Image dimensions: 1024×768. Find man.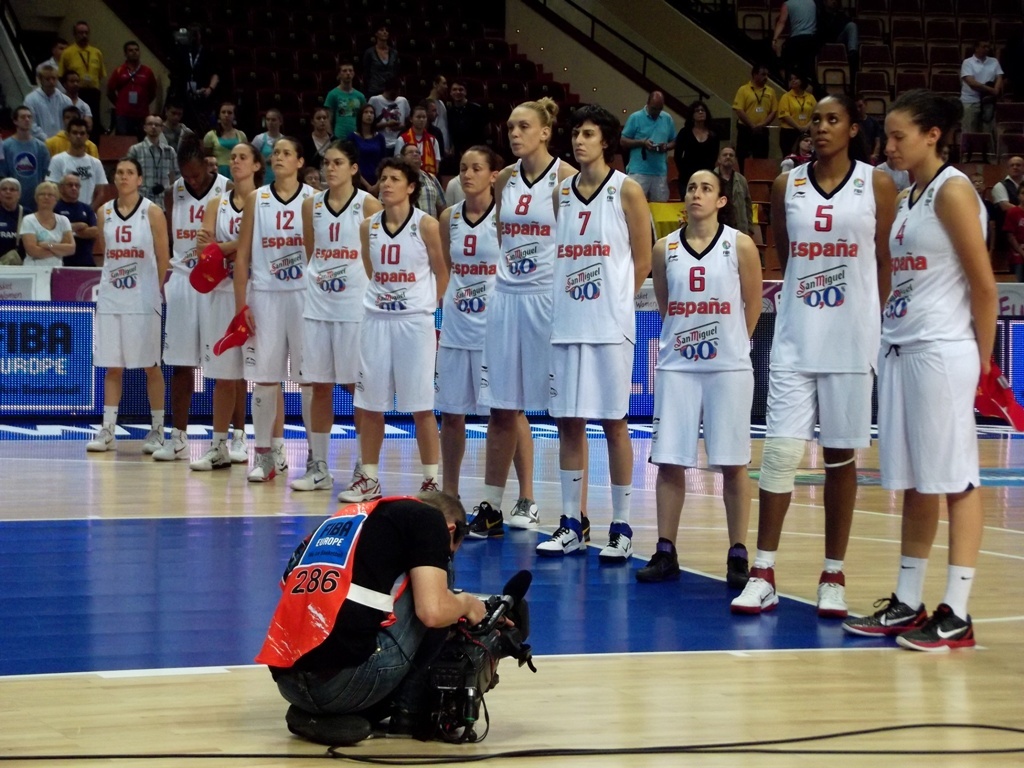
bbox(247, 483, 490, 751).
